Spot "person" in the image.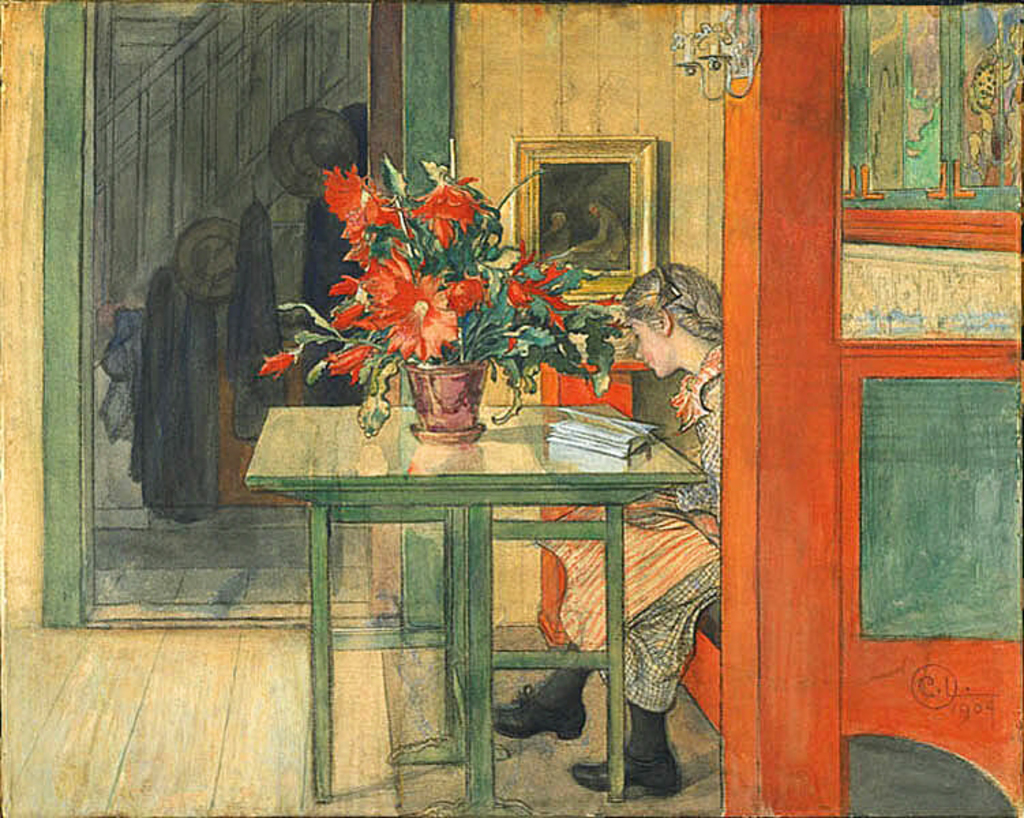
"person" found at Rect(487, 263, 719, 792).
